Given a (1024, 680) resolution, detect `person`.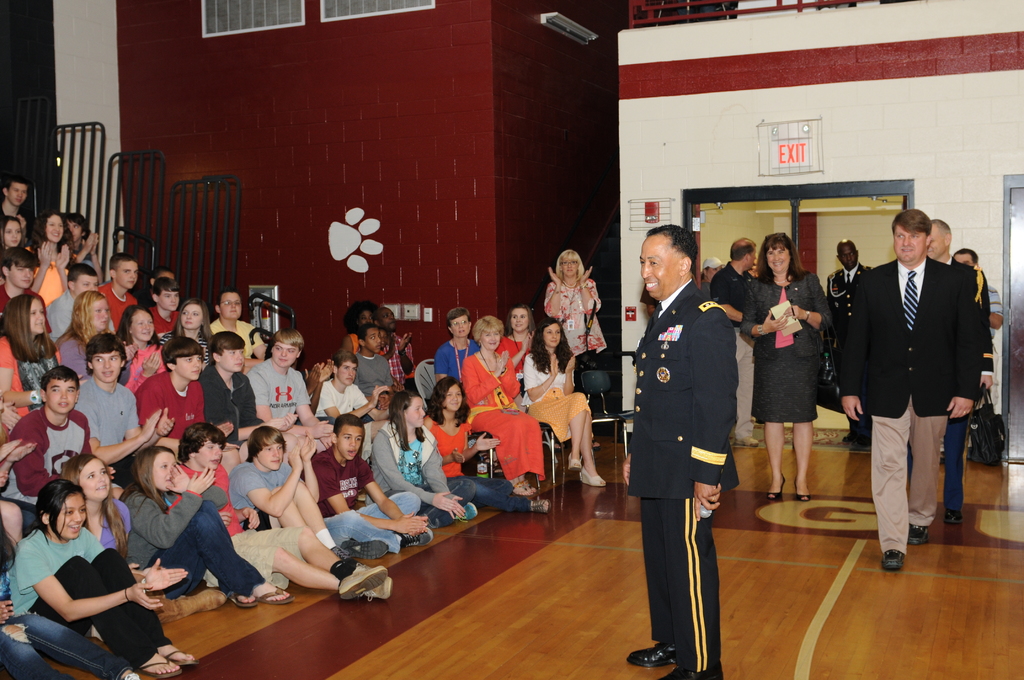
[50, 261, 118, 336].
